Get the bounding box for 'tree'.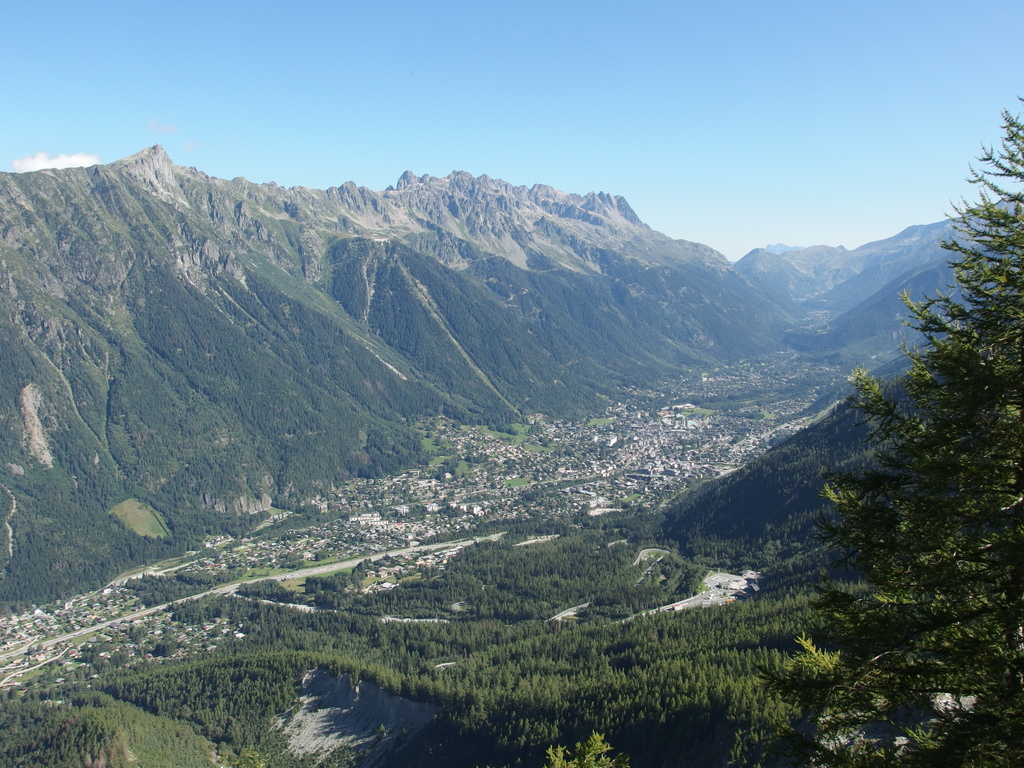
BBox(761, 83, 1023, 766).
